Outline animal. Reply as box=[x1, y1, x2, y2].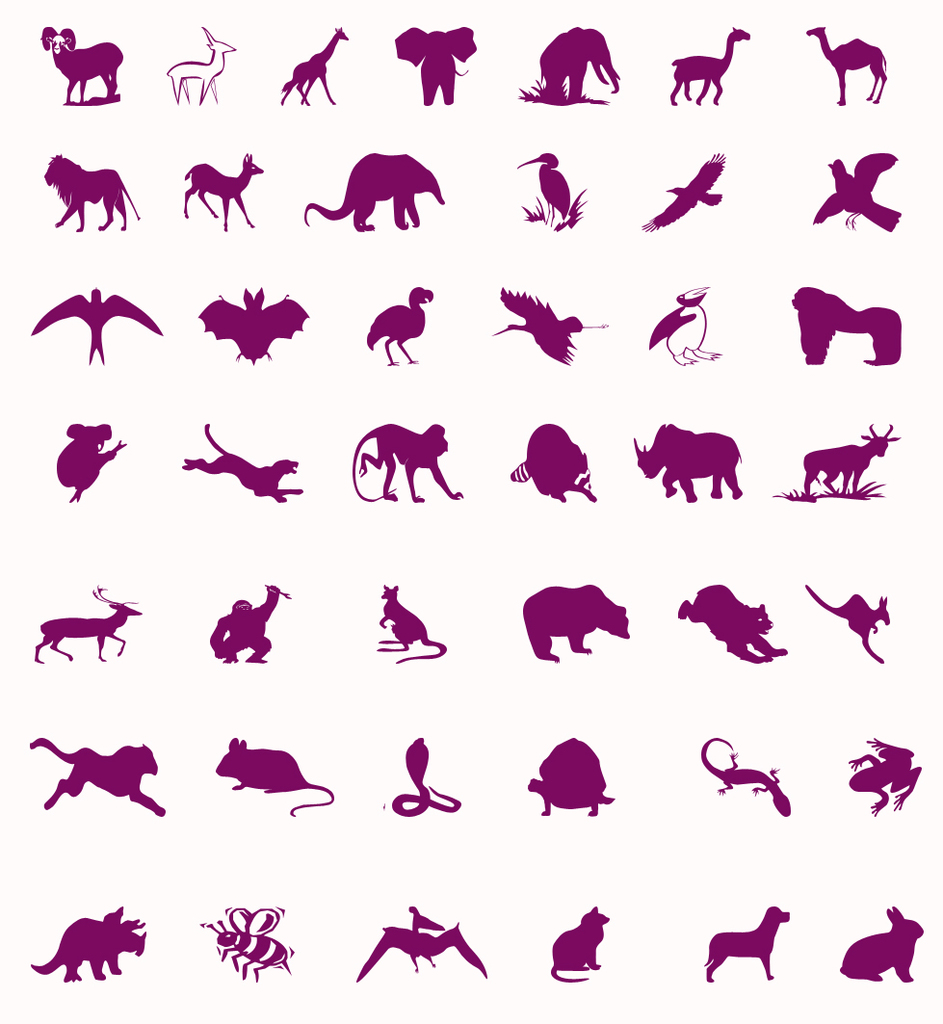
box=[642, 277, 722, 366].
